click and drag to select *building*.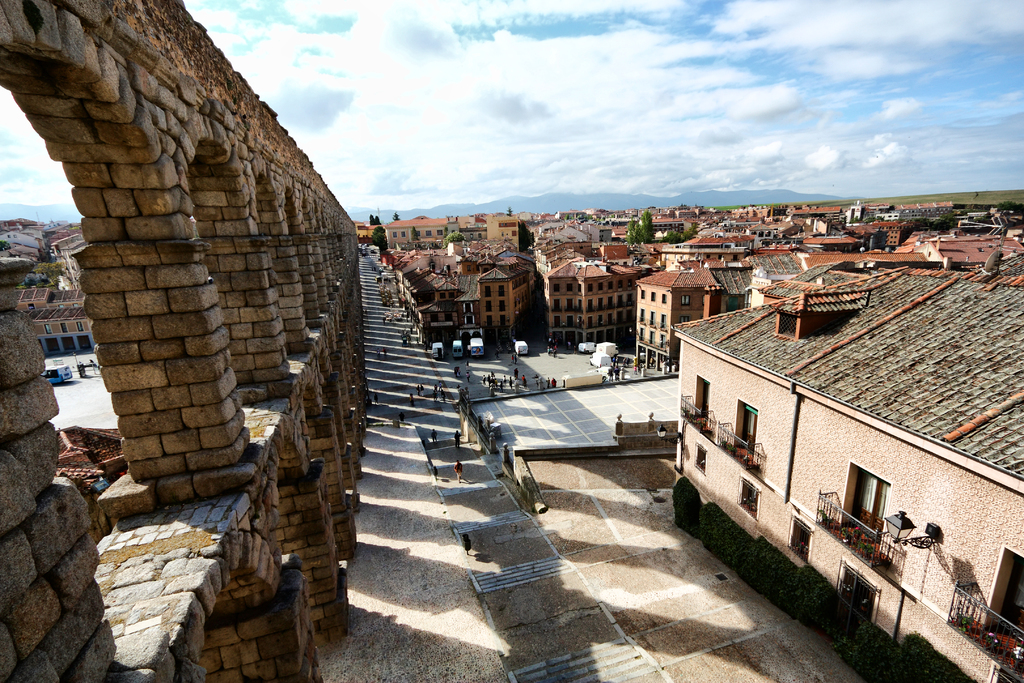
Selection: region(39, 225, 81, 283).
